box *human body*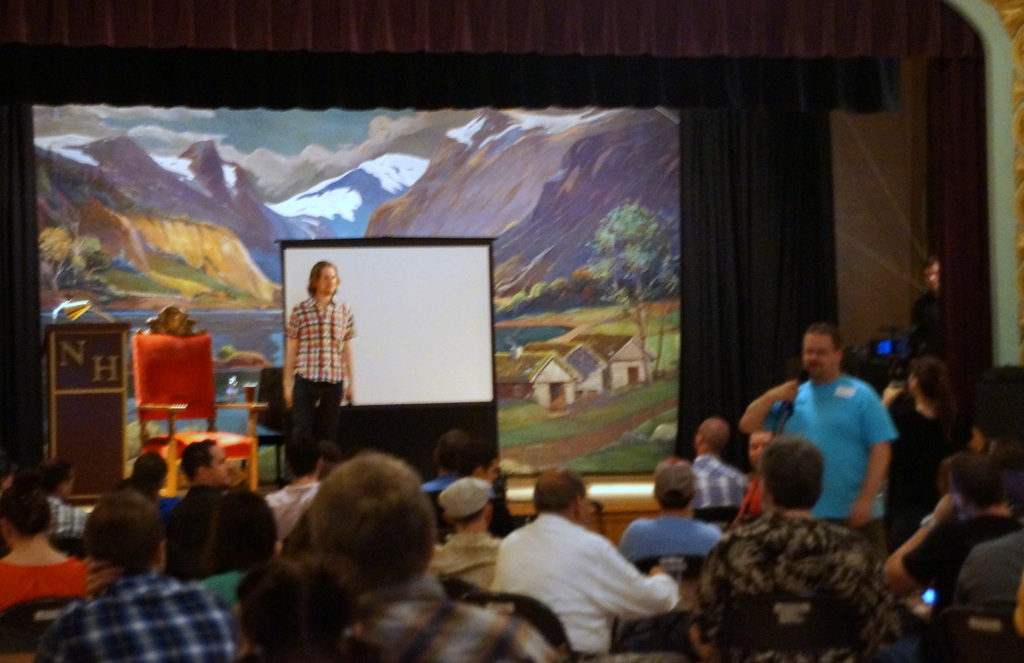
[736,323,908,559]
